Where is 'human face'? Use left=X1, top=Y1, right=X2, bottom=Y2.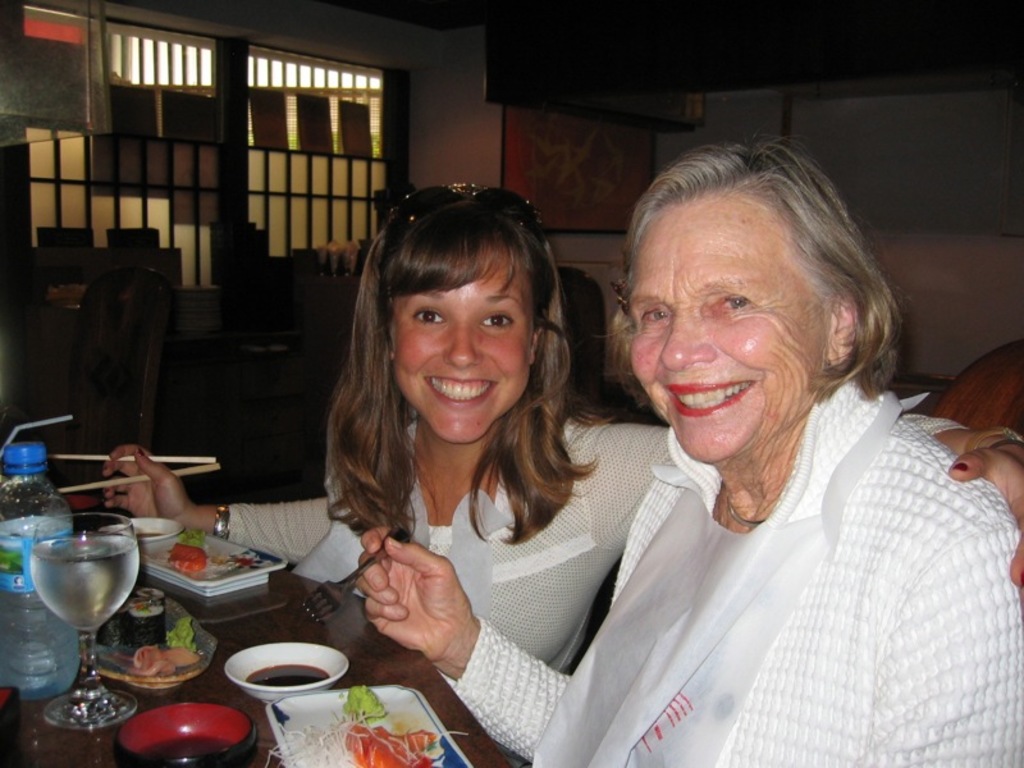
left=628, top=193, right=833, bottom=463.
